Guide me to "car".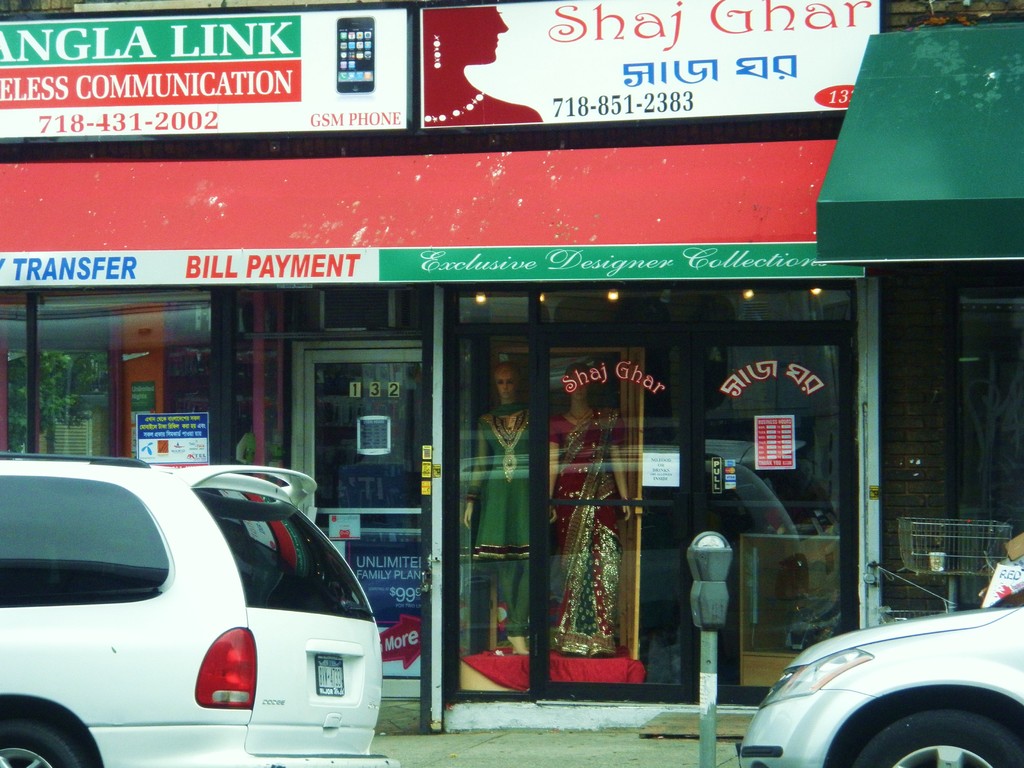
Guidance: rect(737, 614, 1023, 767).
